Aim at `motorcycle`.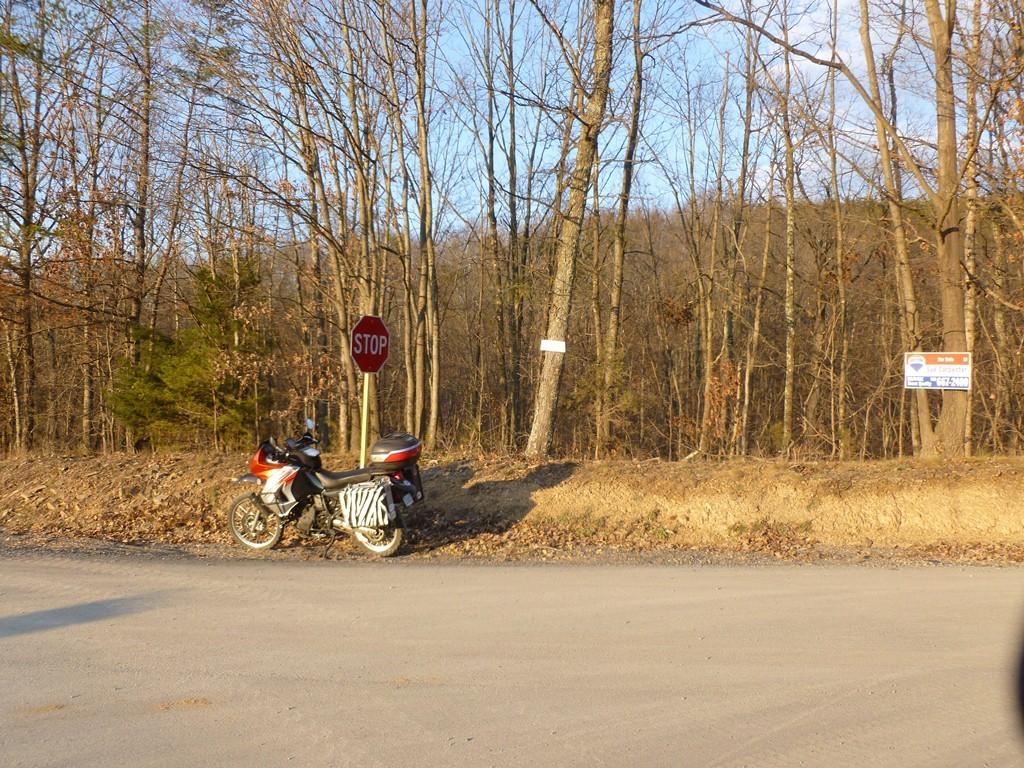
Aimed at crop(219, 435, 424, 557).
